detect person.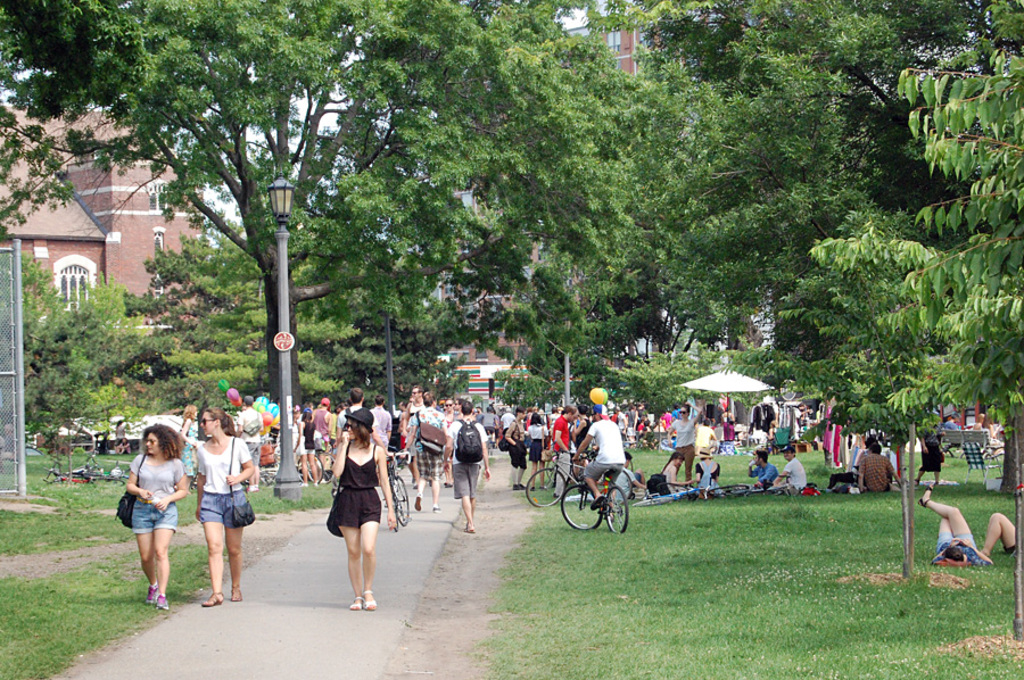
Detected at 441,403,486,536.
